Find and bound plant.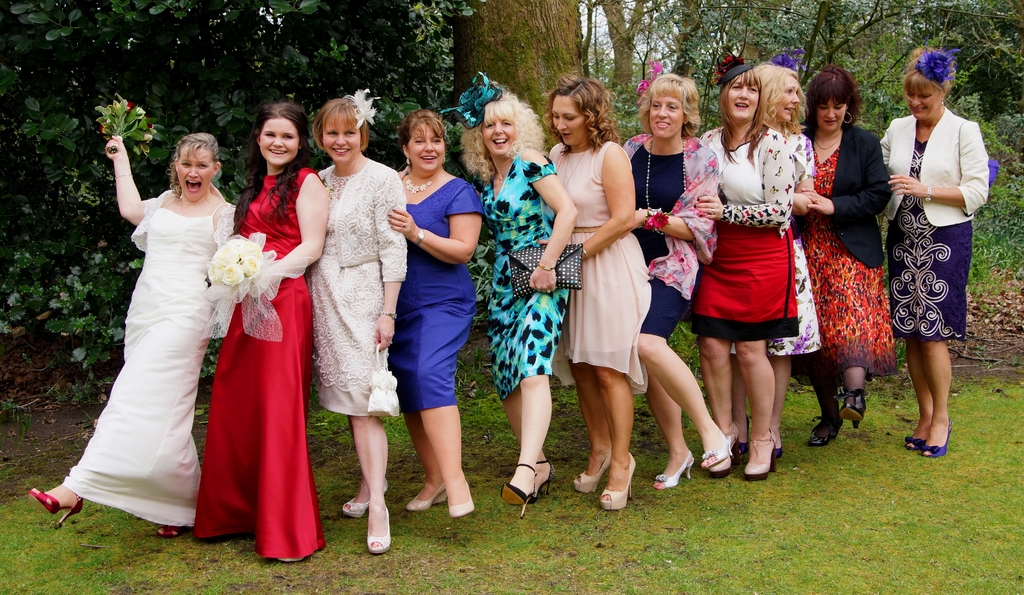
Bound: (x1=308, y1=364, x2=355, y2=458).
